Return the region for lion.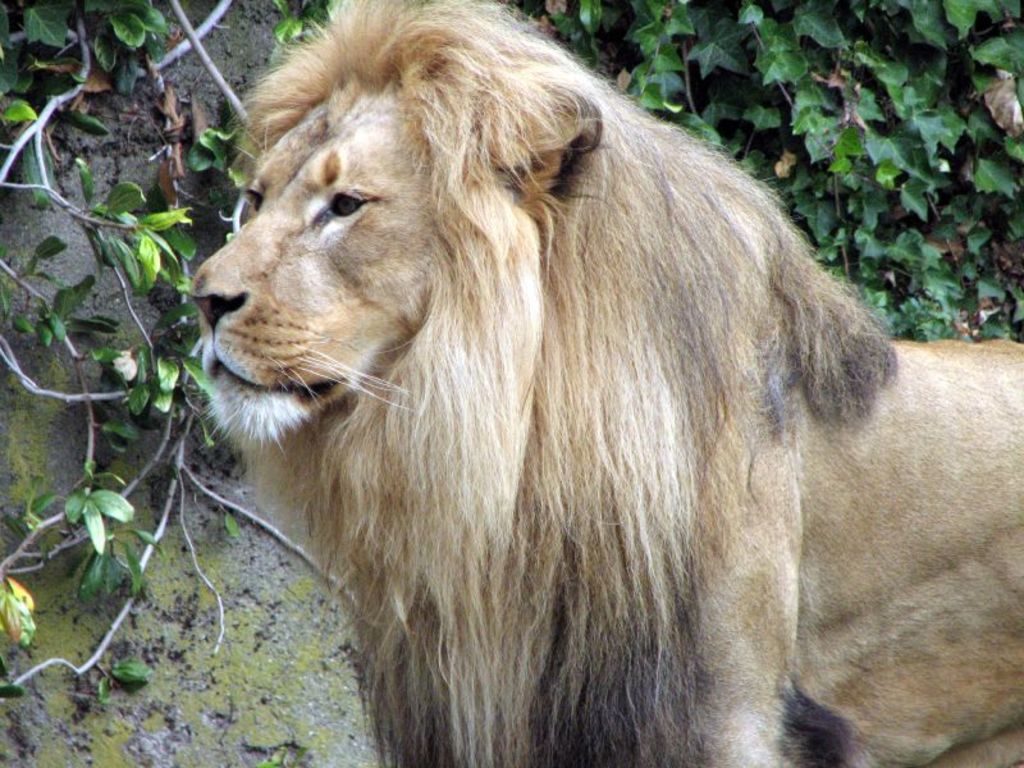
left=191, top=0, right=1023, bottom=767.
